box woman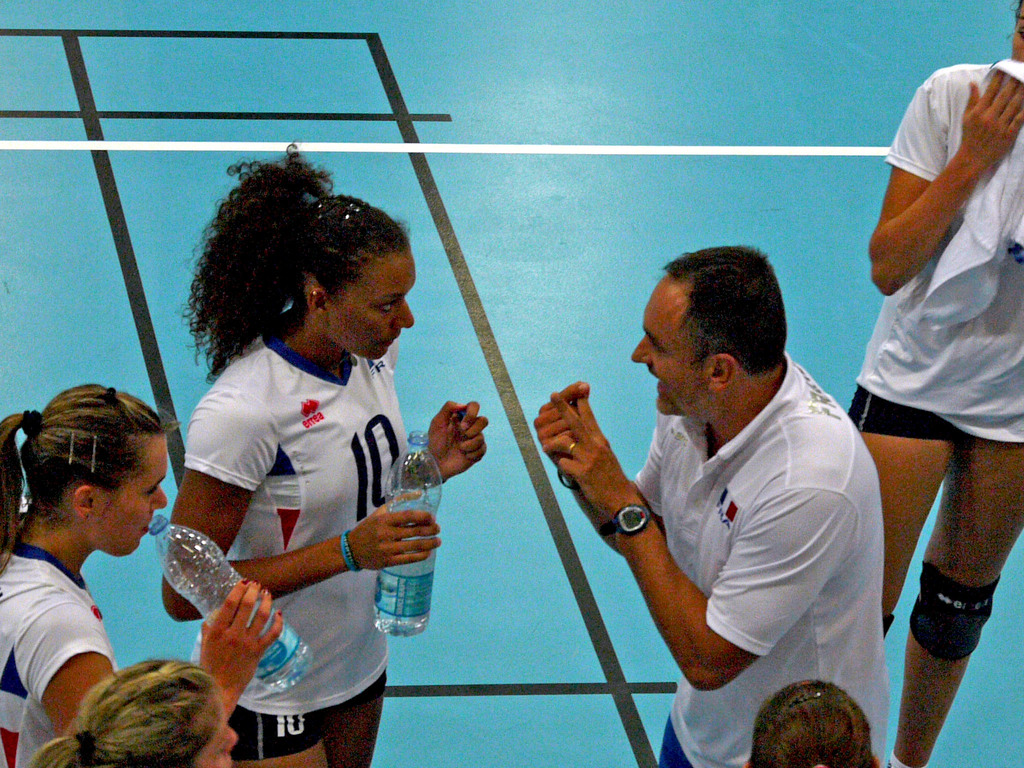
{"left": 148, "top": 166, "right": 470, "bottom": 746}
